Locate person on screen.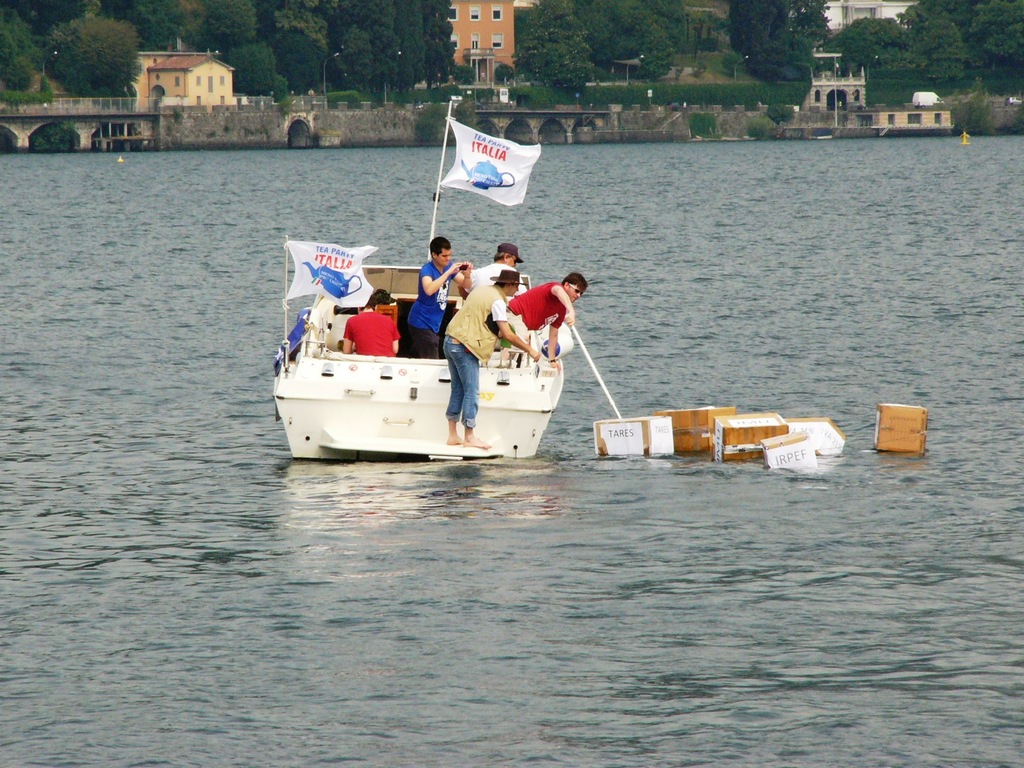
On screen at region(465, 243, 527, 303).
